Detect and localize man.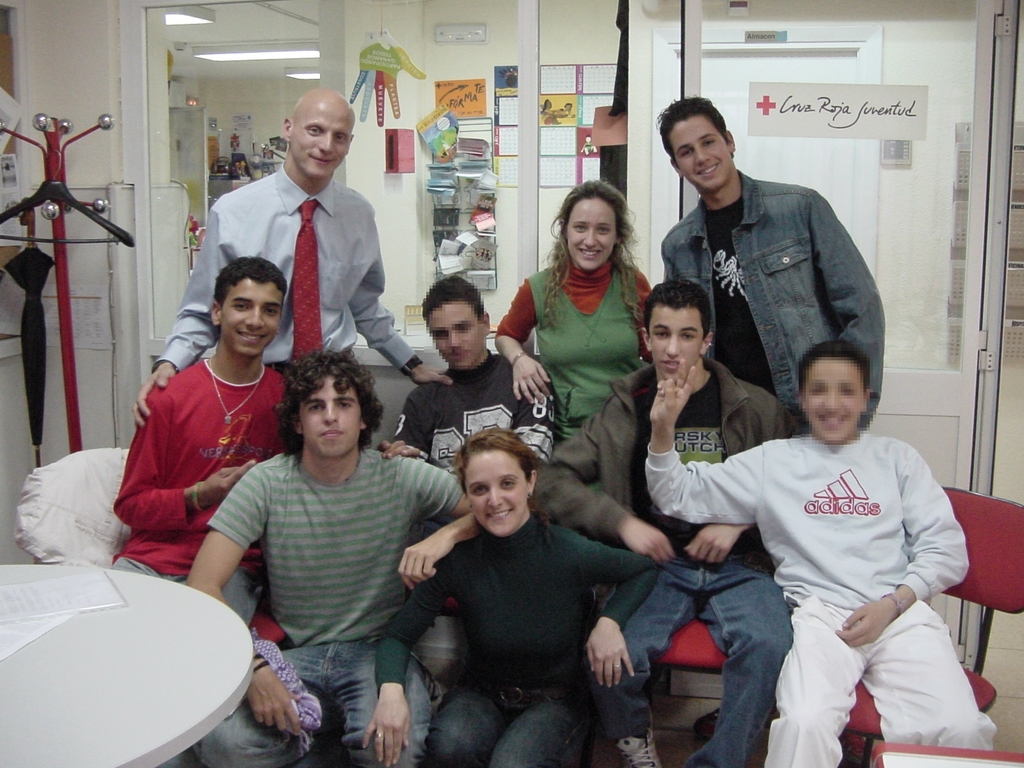
Localized at BBox(644, 325, 998, 767).
